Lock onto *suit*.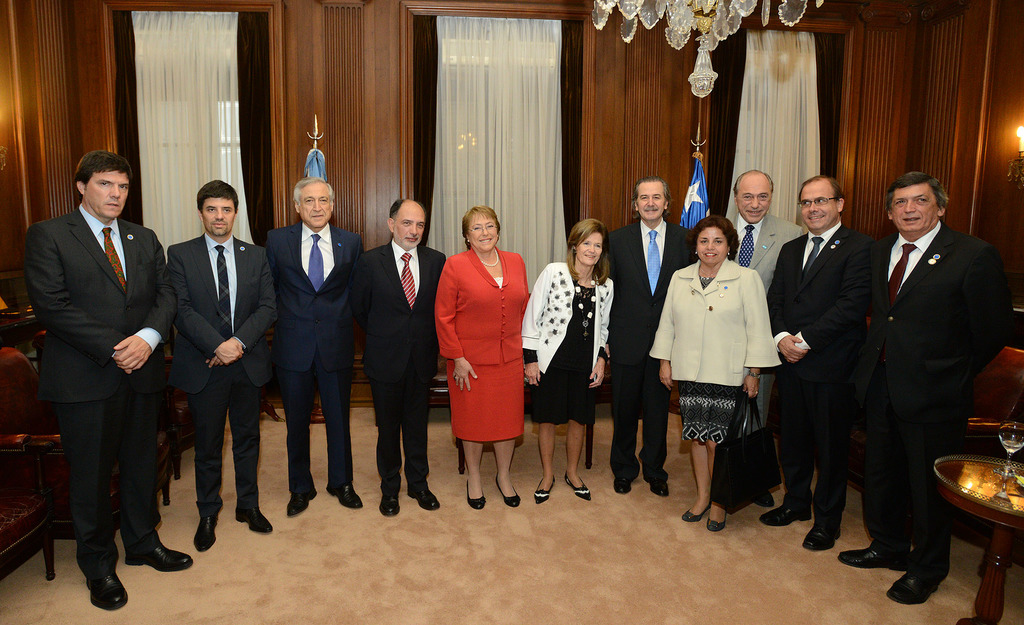
Locked: x1=865 y1=154 x2=1004 y2=579.
